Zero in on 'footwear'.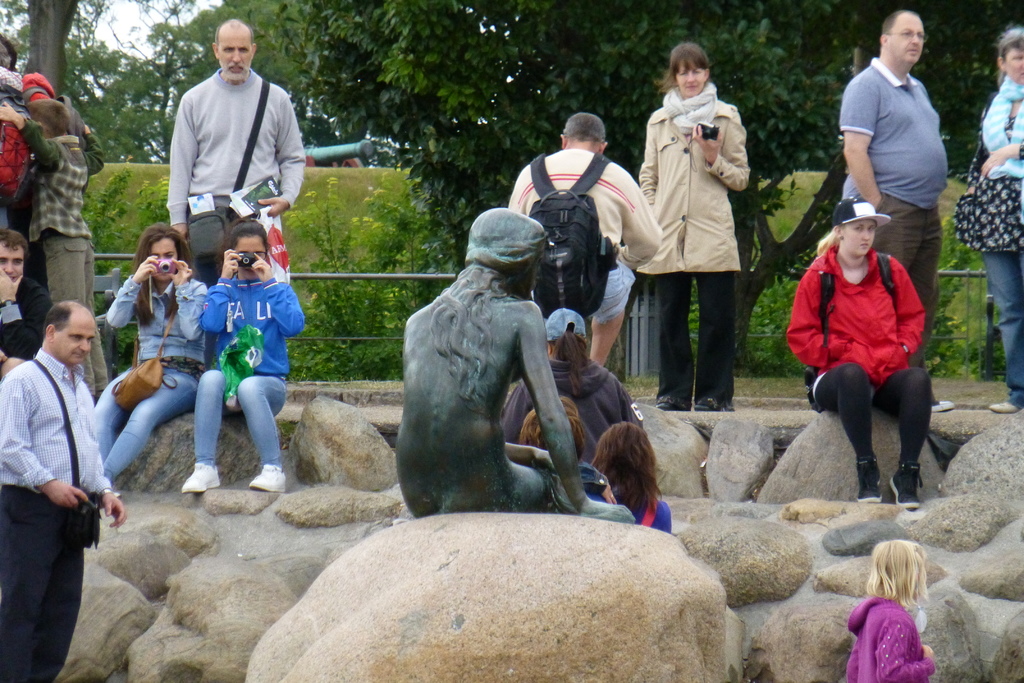
Zeroed in: (985,393,1016,417).
